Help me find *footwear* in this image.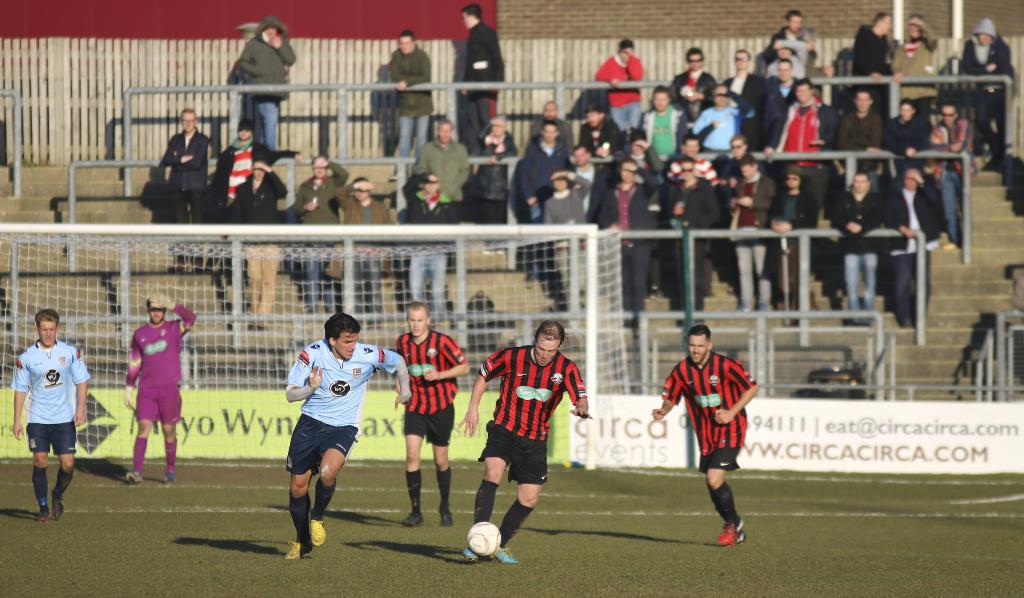
Found it: box(492, 545, 520, 566).
